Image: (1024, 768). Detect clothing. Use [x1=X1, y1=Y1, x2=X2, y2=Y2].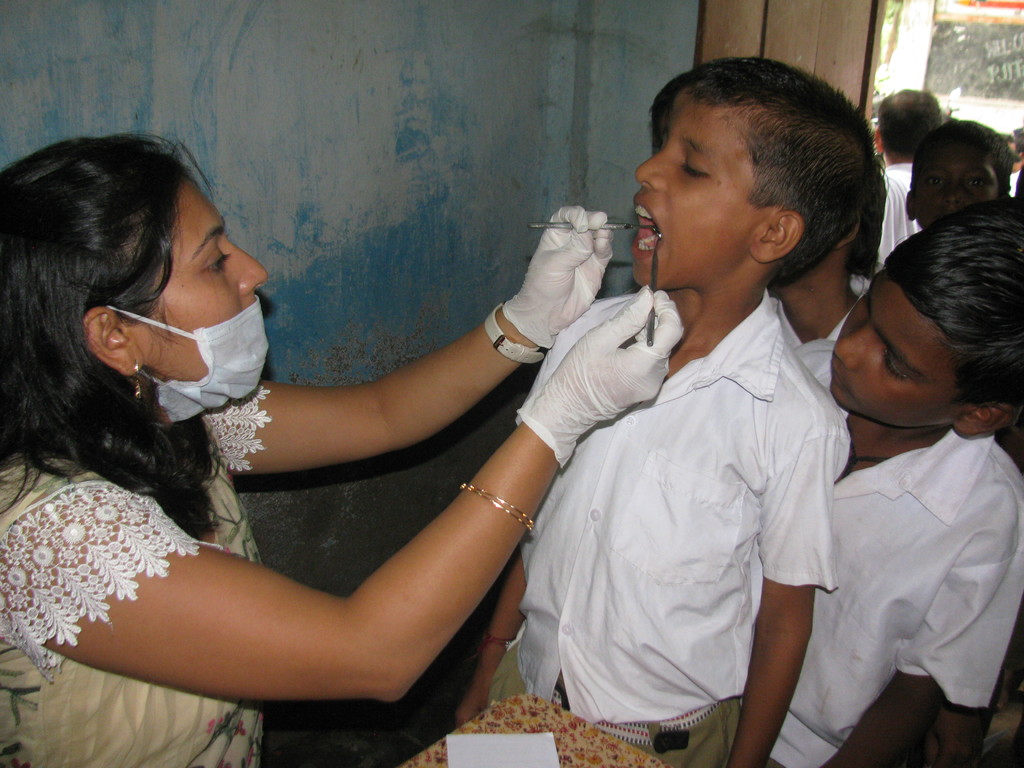
[x1=767, y1=341, x2=1023, y2=767].
